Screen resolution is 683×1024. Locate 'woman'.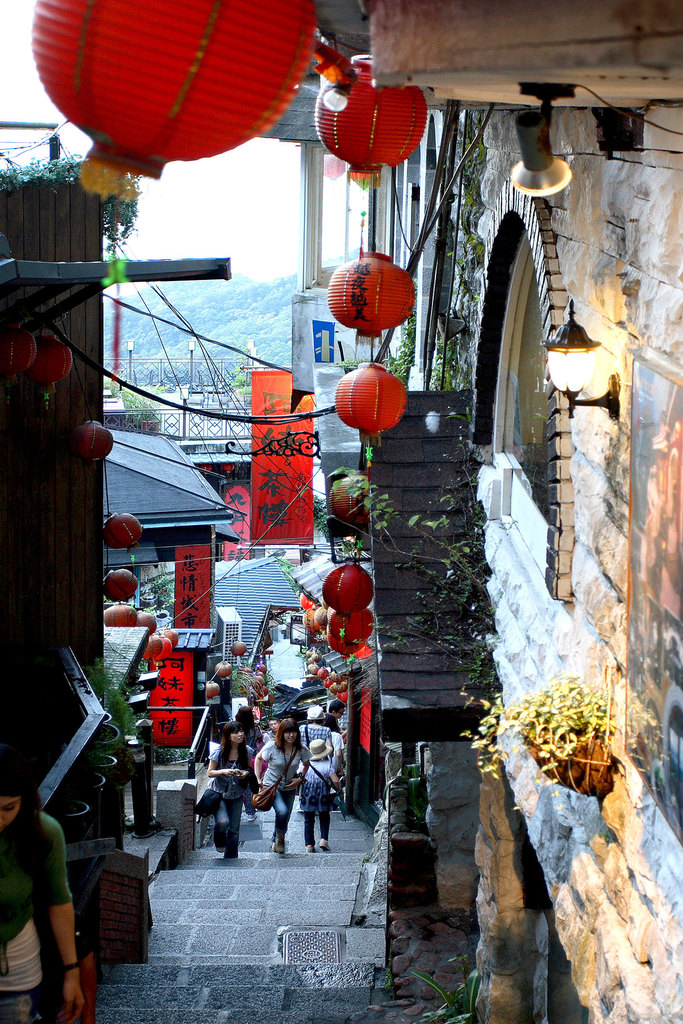
box=[301, 757, 343, 850].
